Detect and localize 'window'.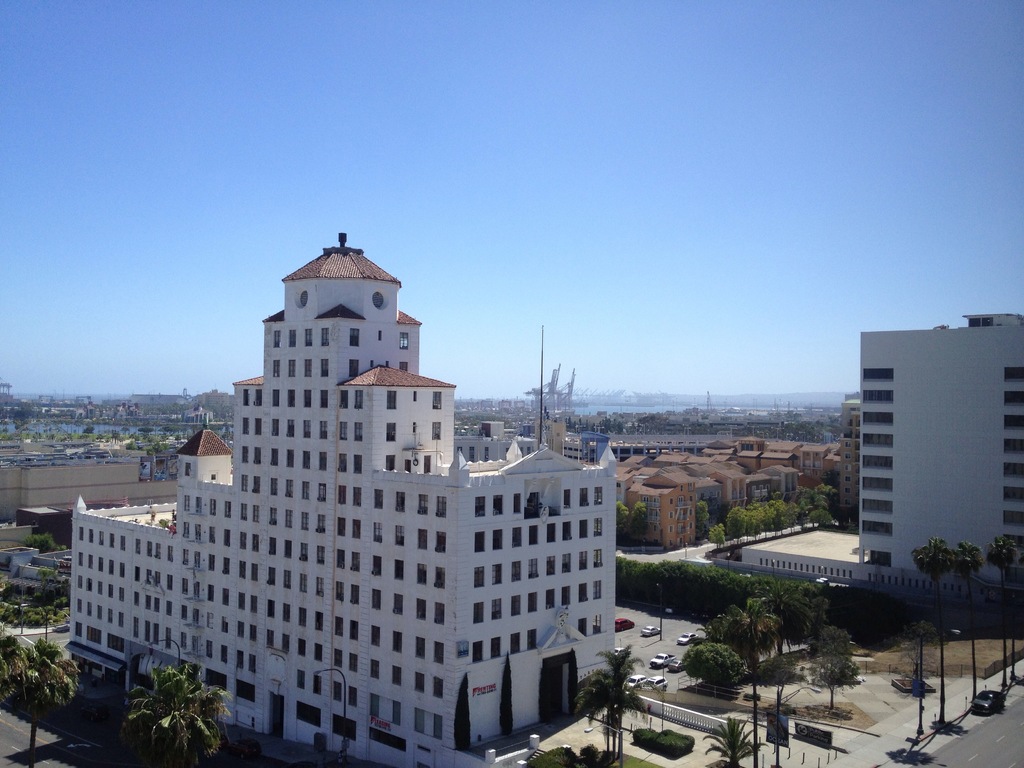
Localized at [x1=237, y1=648, x2=242, y2=671].
